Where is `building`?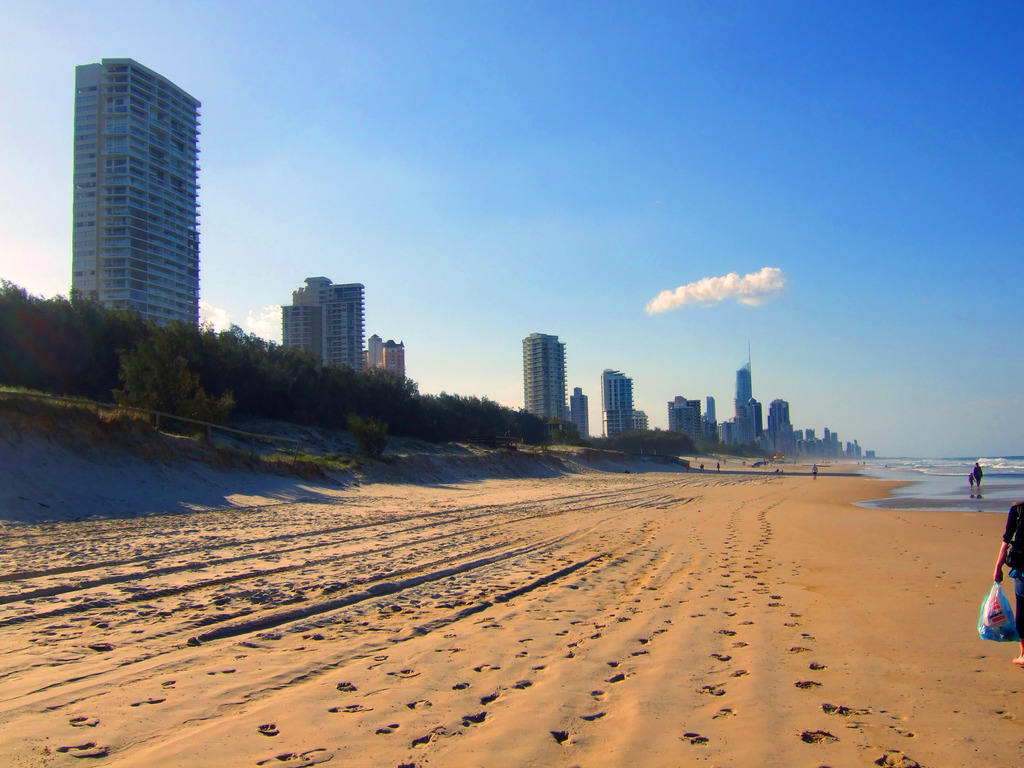
[x1=600, y1=370, x2=634, y2=438].
